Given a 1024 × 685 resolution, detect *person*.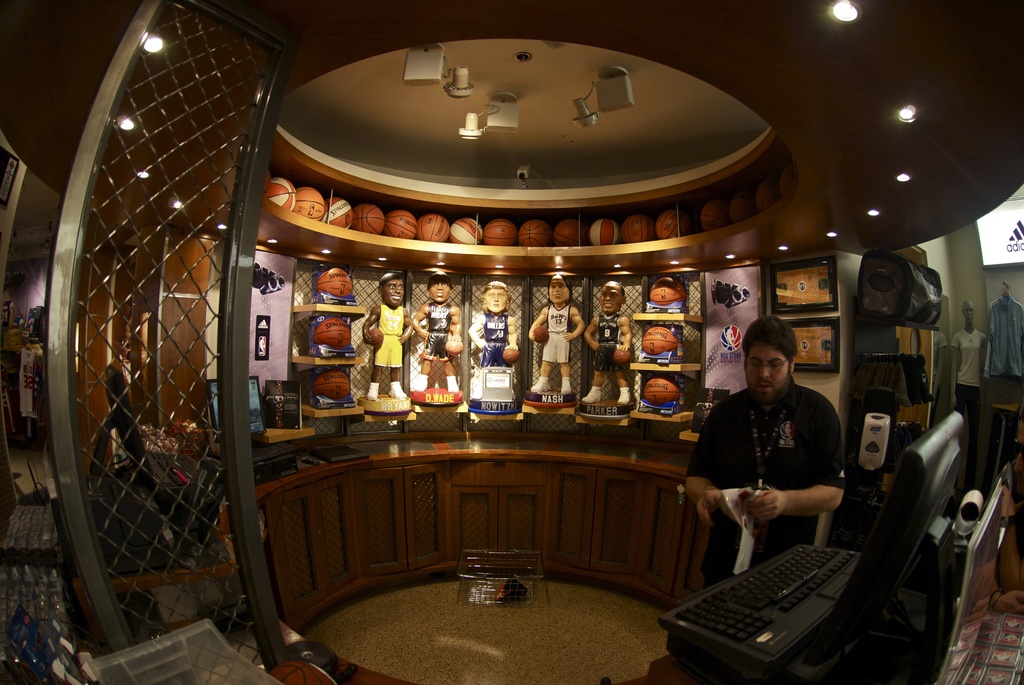
l=467, t=277, r=518, b=365.
